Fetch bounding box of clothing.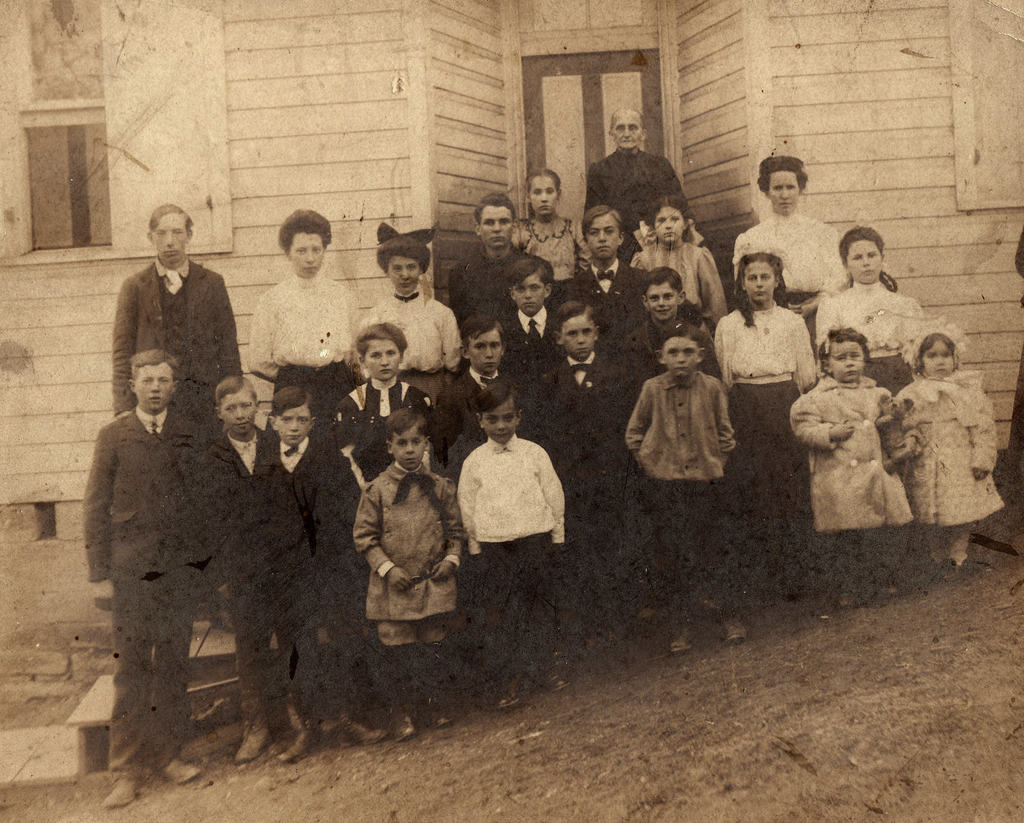
Bbox: [582, 261, 639, 327].
